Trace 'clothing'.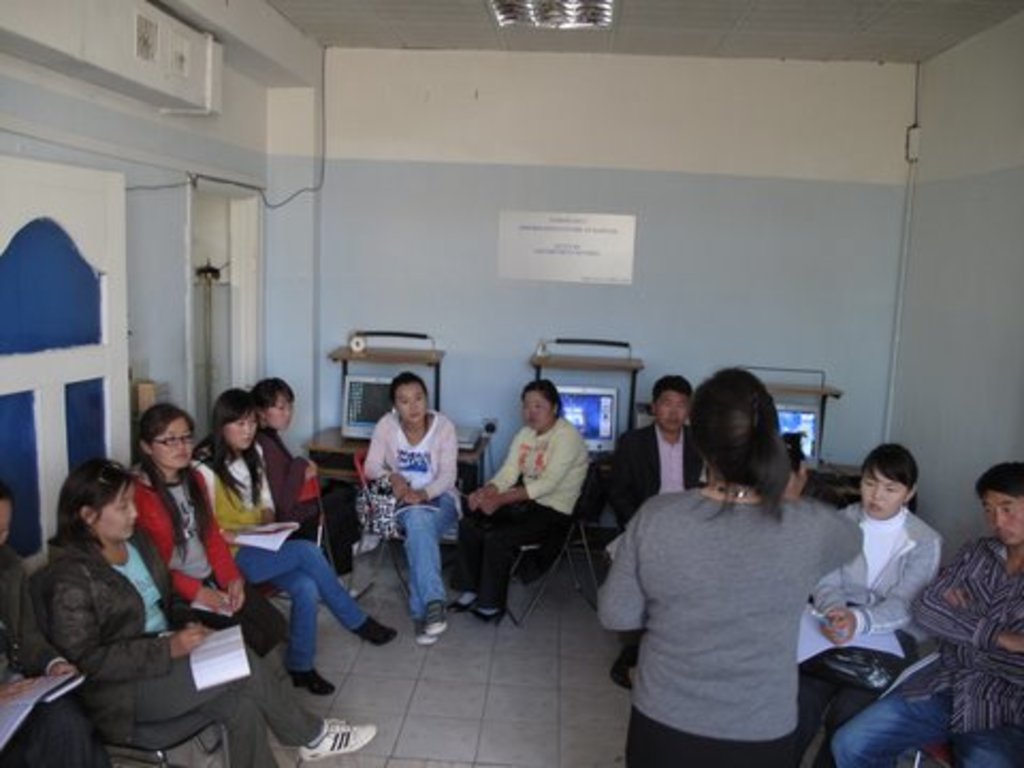
Traced to 358/407/463/619.
